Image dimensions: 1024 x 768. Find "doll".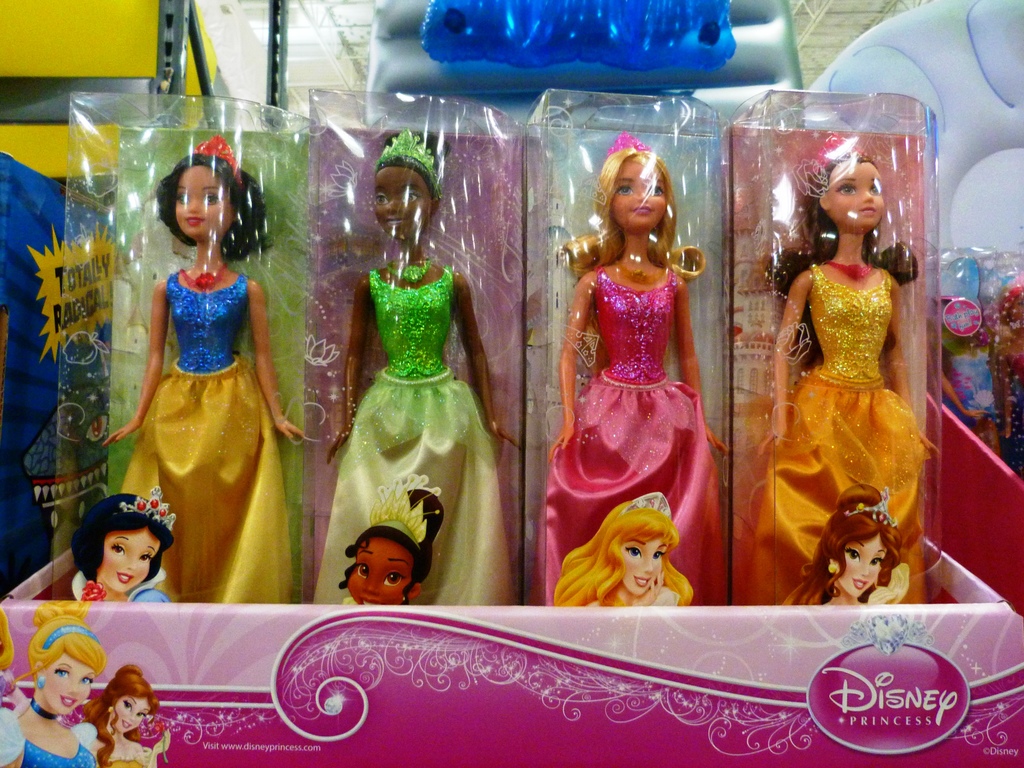
detection(316, 121, 527, 617).
